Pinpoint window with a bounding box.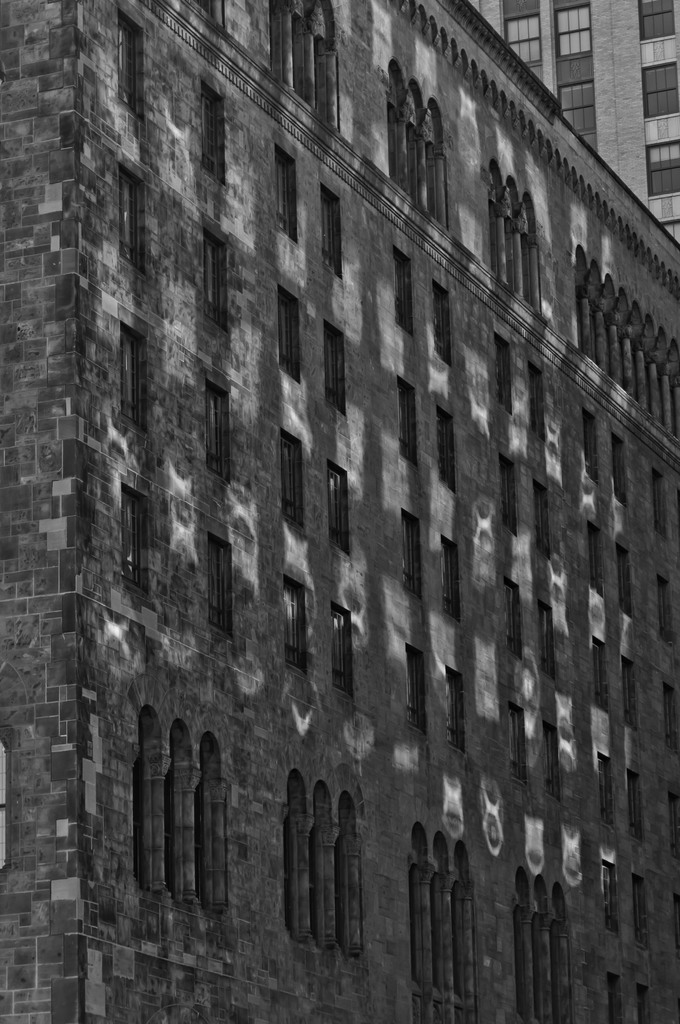
[x1=439, y1=404, x2=453, y2=491].
